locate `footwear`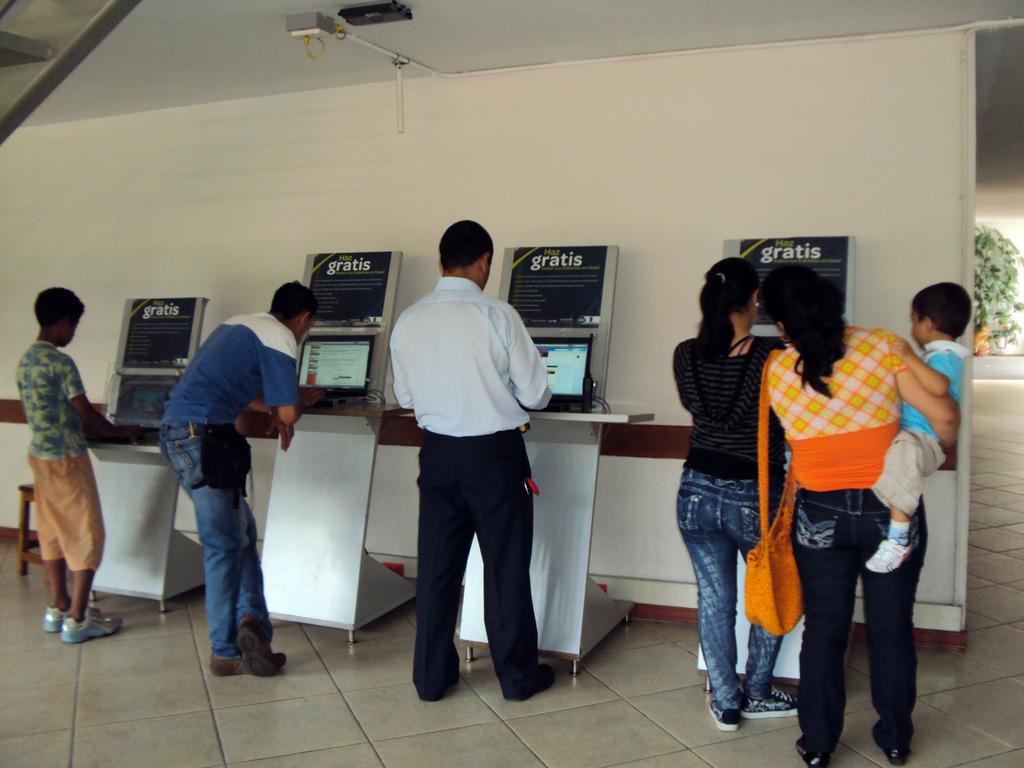
796, 734, 828, 767
